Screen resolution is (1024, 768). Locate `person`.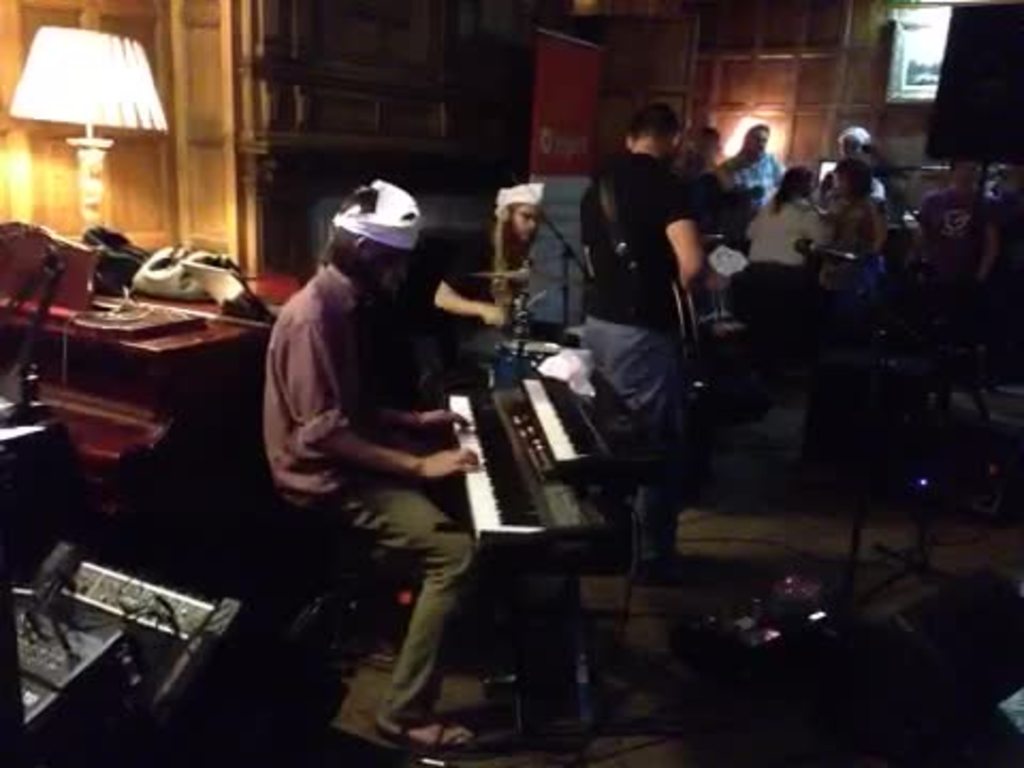
[left=567, top=96, right=719, bottom=593].
